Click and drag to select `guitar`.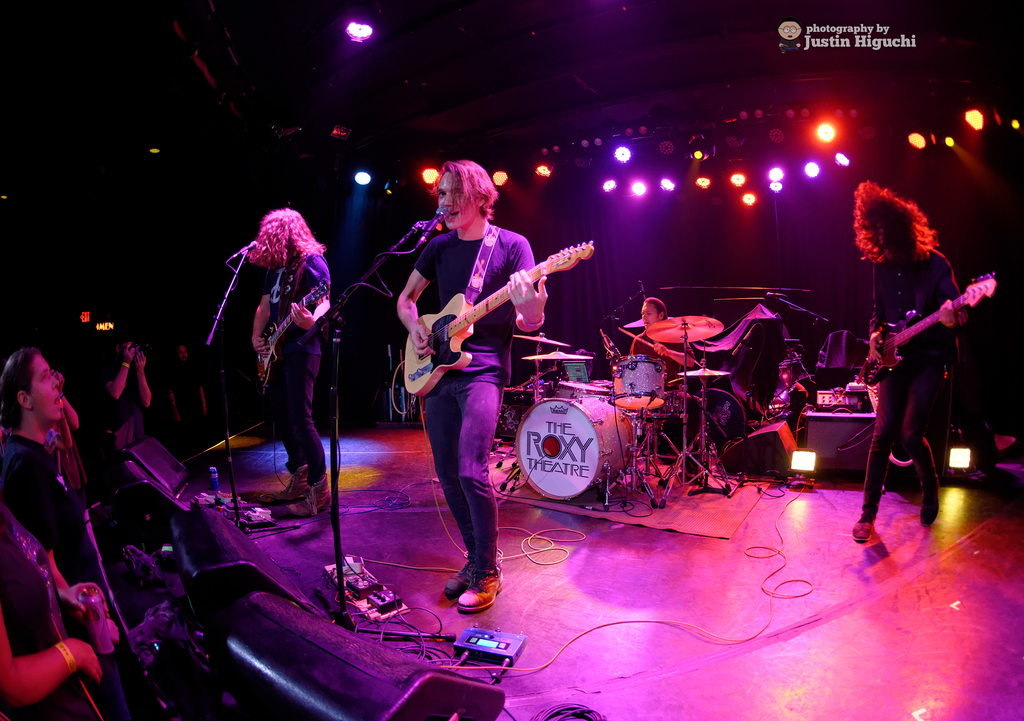
Selection: pyautogui.locateOnScreen(256, 283, 330, 396).
